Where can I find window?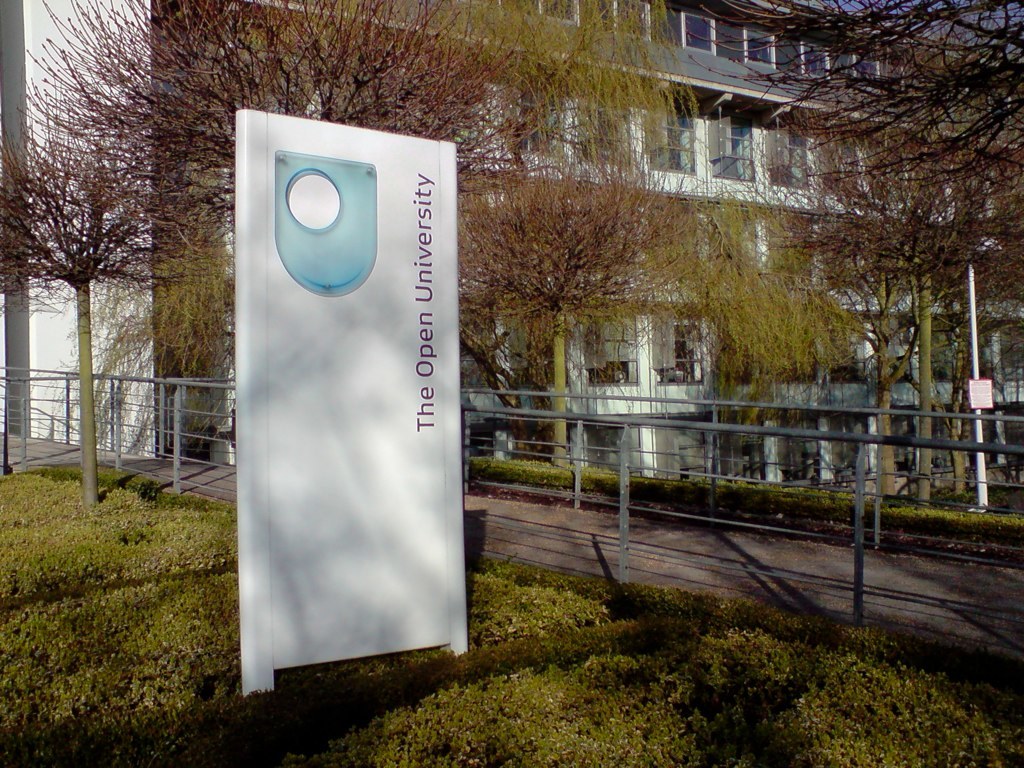
You can find it at 771,123,810,188.
